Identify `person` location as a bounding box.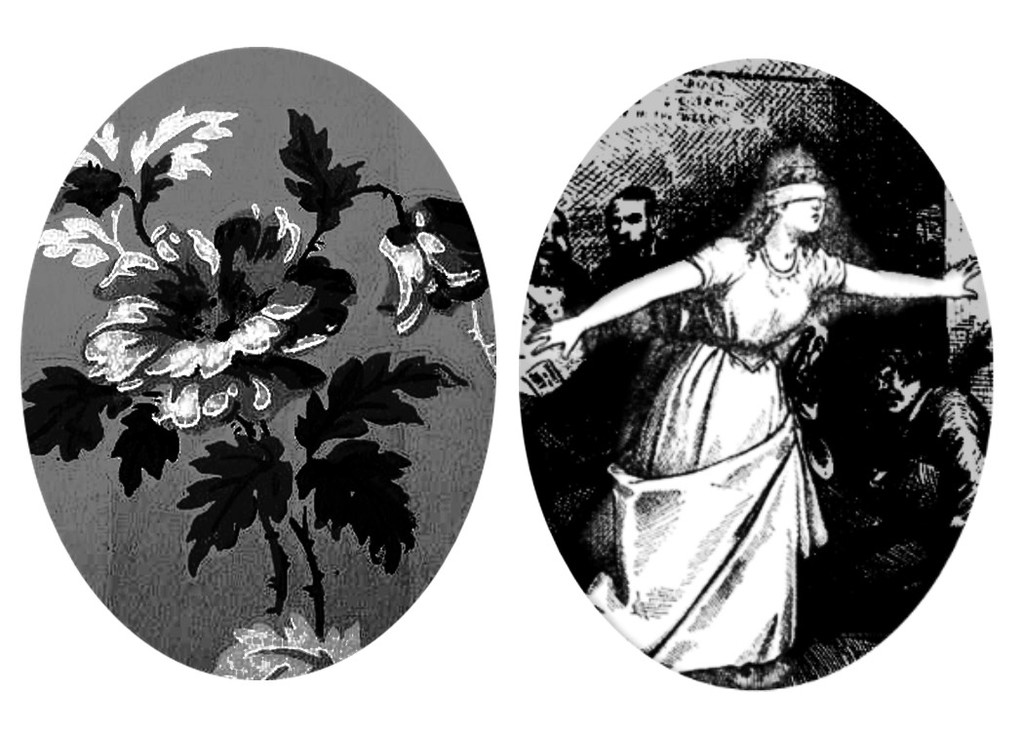
(left=514, top=216, right=613, bottom=481).
